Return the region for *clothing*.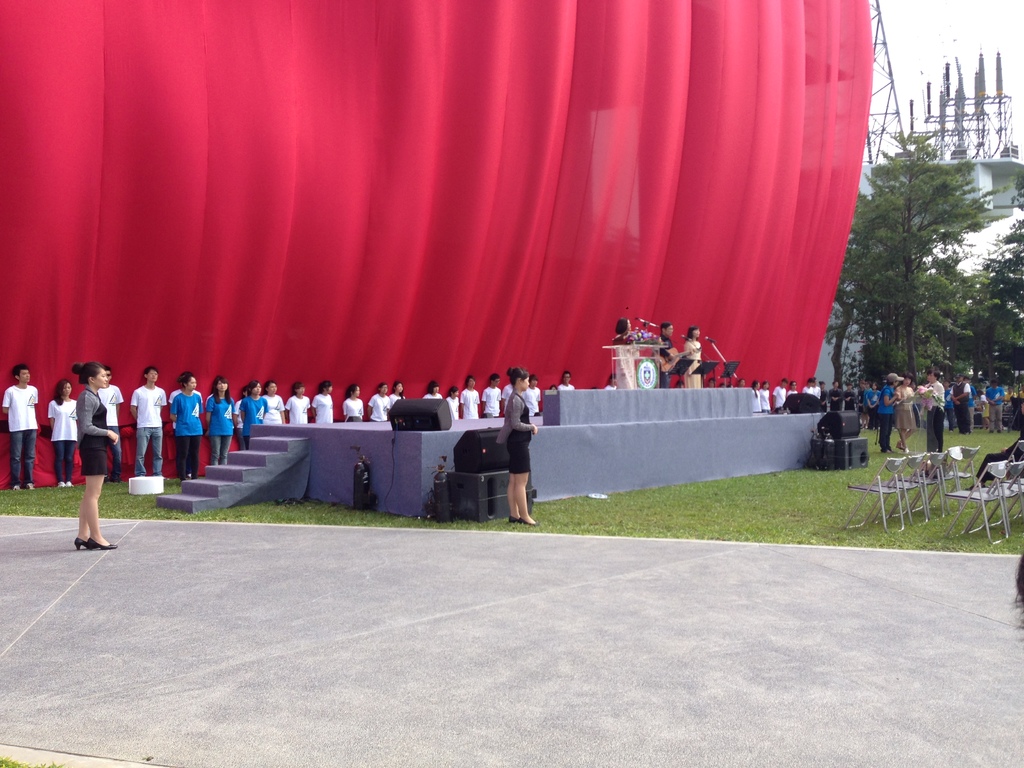
(x1=131, y1=381, x2=169, y2=479).
